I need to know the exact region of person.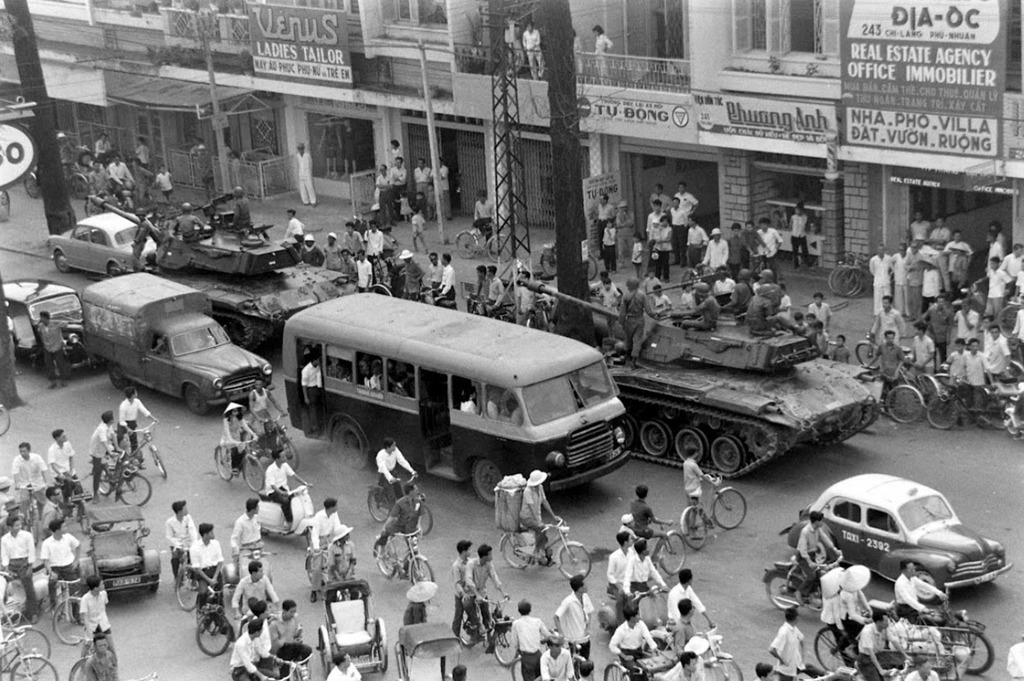
Region: locate(7, 439, 49, 520).
